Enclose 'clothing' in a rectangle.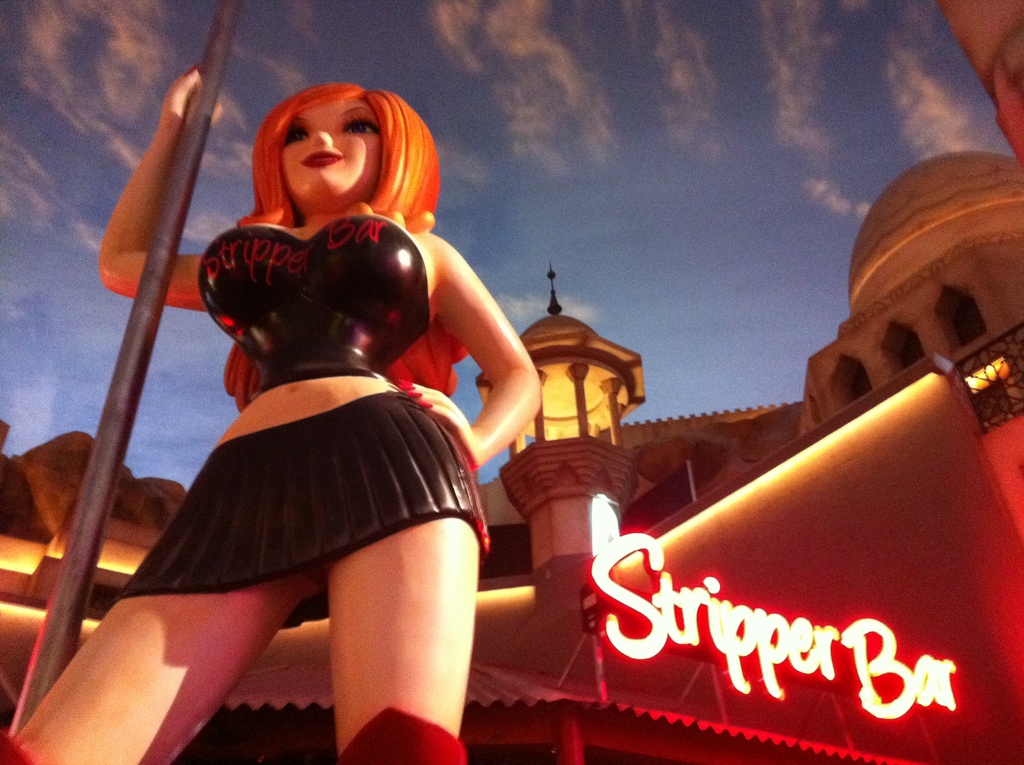
BBox(118, 207, 483, 616).
